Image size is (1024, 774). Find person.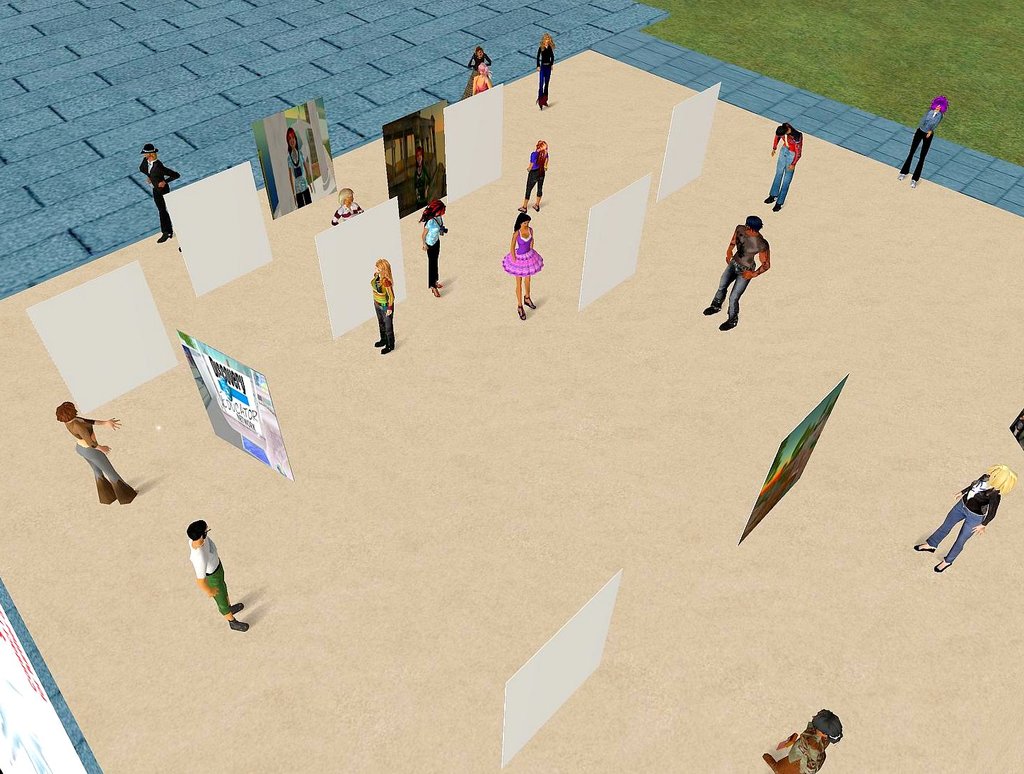
137, 141, 182, 243.
